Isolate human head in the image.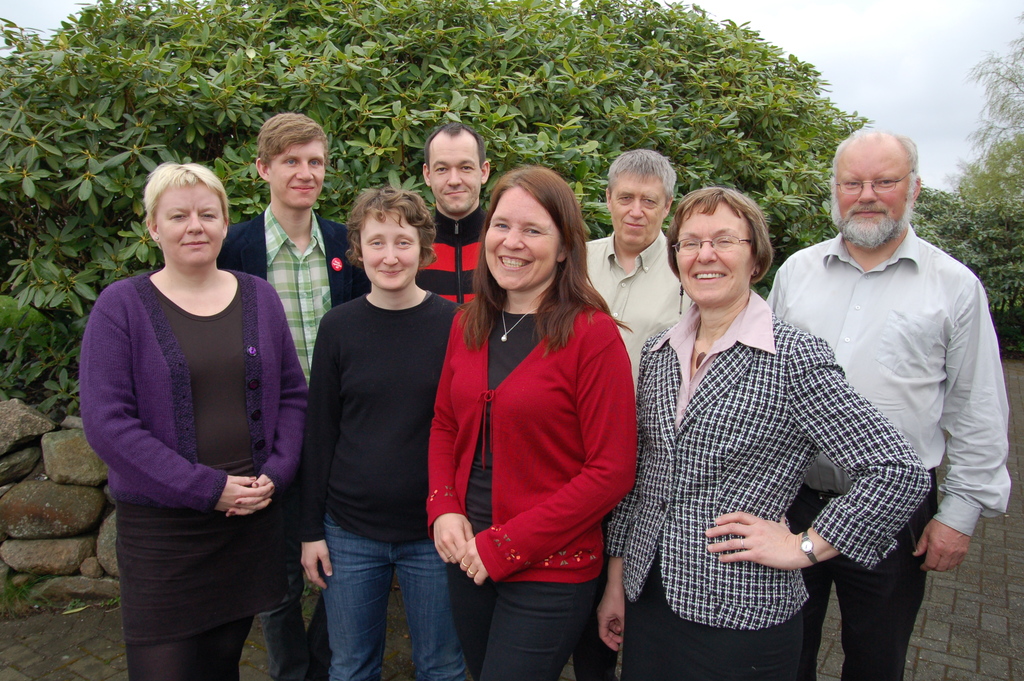
Isolated region: (420,122,487,216).
